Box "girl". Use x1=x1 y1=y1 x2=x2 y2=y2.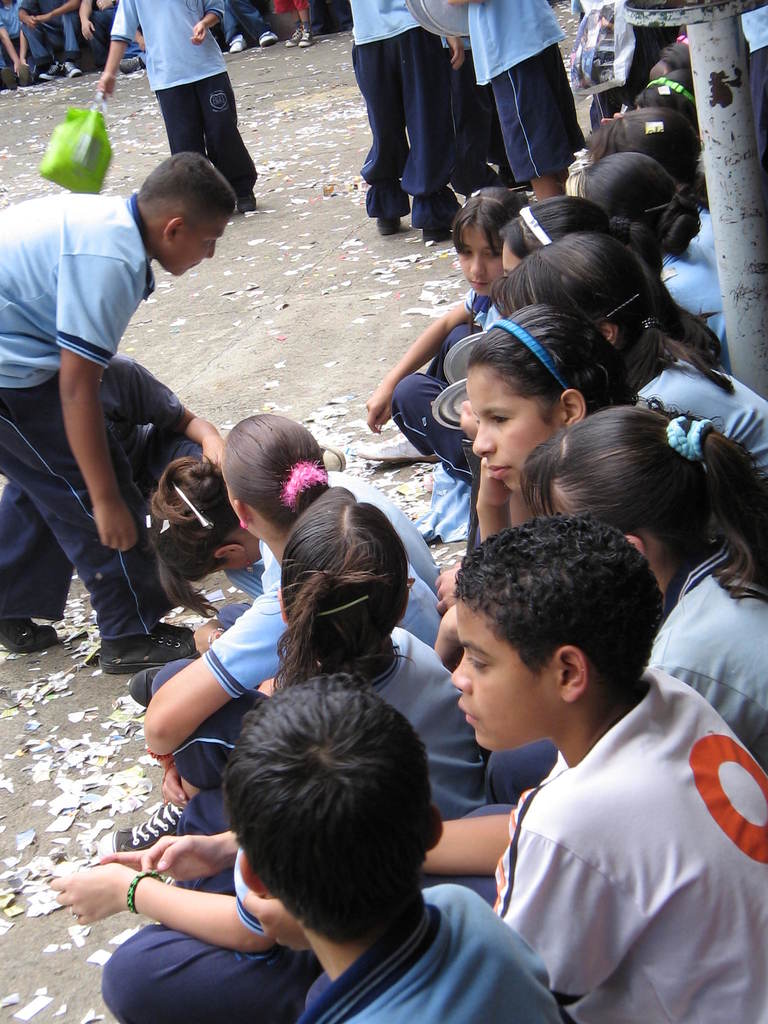
x1=90 y1=412 x2=446 y2=858.
